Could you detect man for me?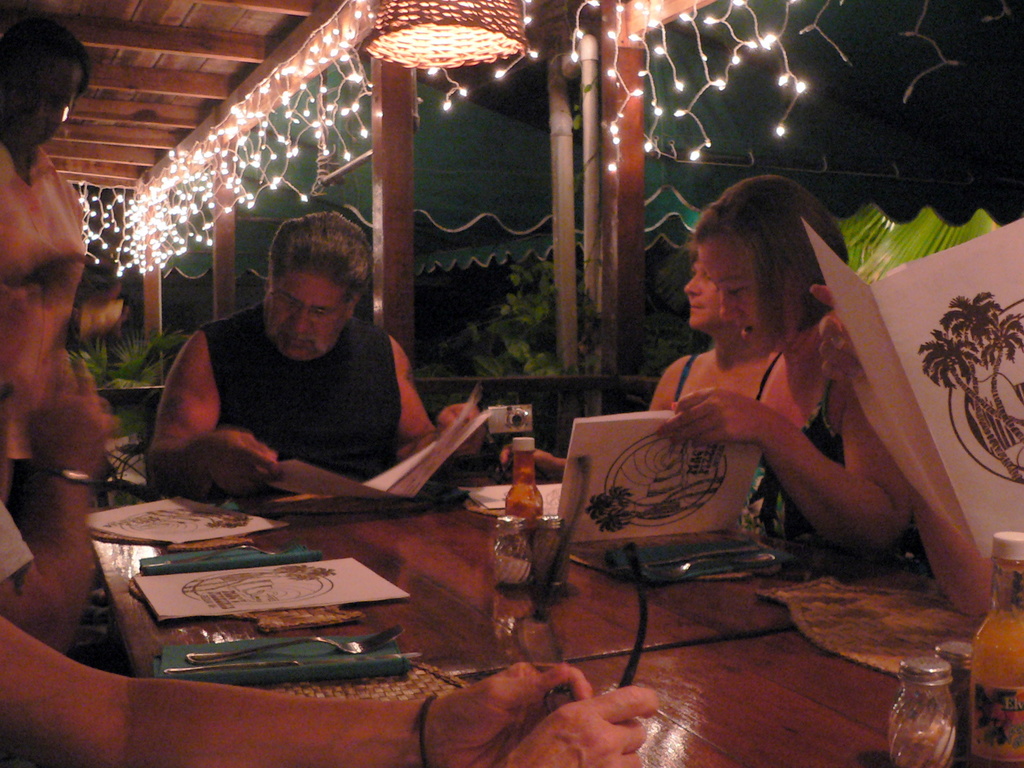
Detection result: (x1=0, y1=16, x2=98, y2=533).
